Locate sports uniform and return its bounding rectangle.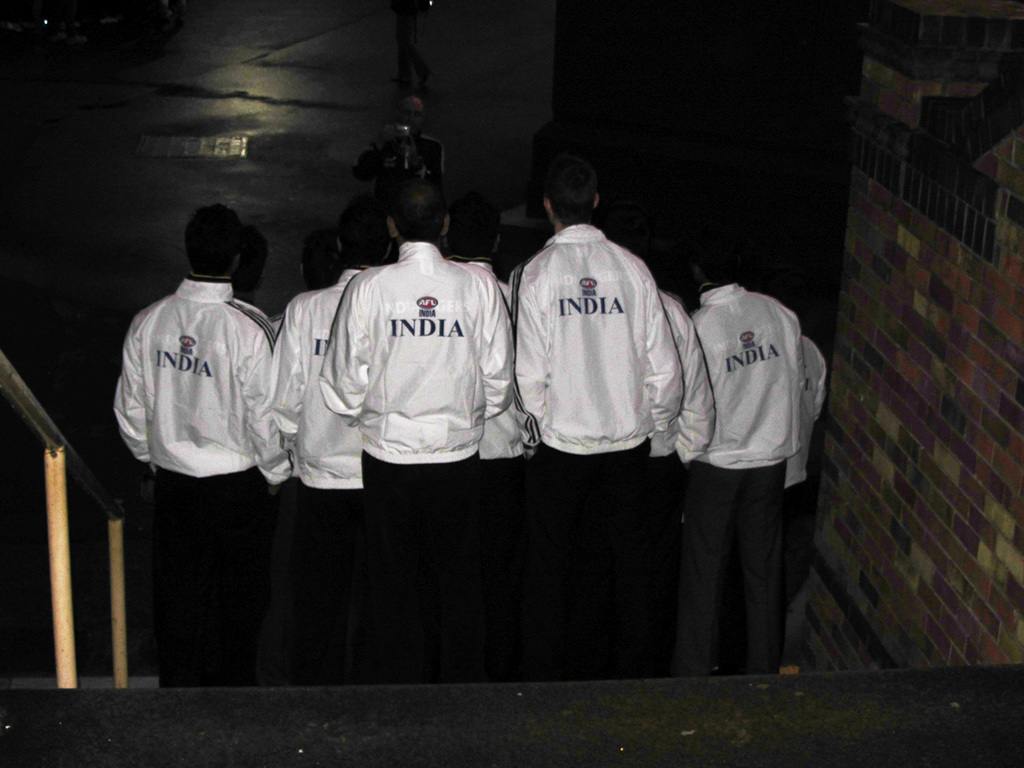
left=631, top=282, right=719, bottom=672.
